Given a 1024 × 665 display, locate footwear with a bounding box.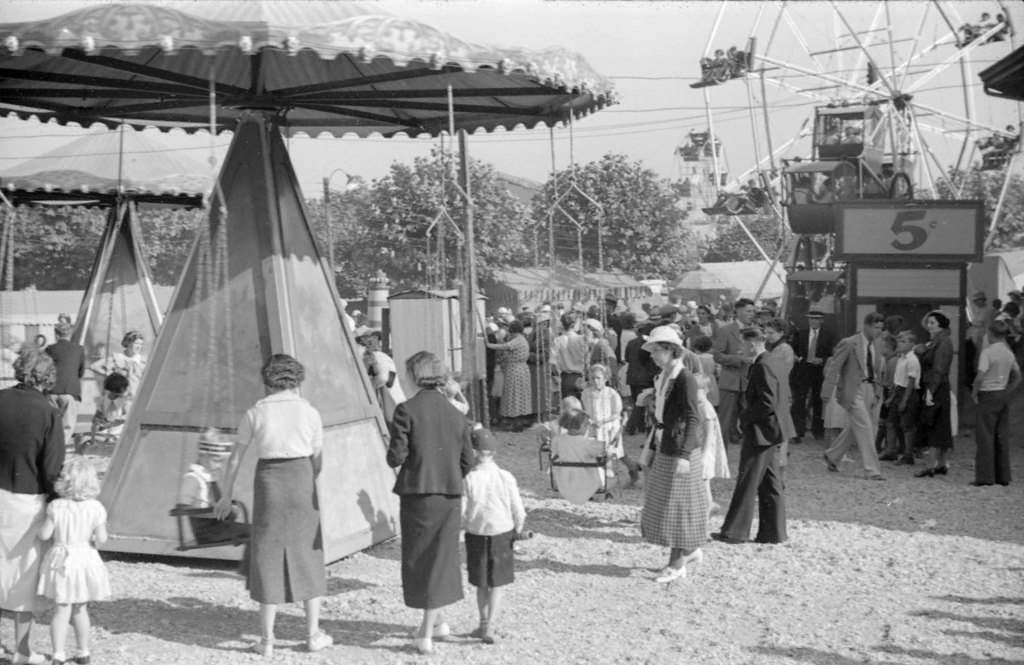
Located: select_region(675, 546, 701, 574).
